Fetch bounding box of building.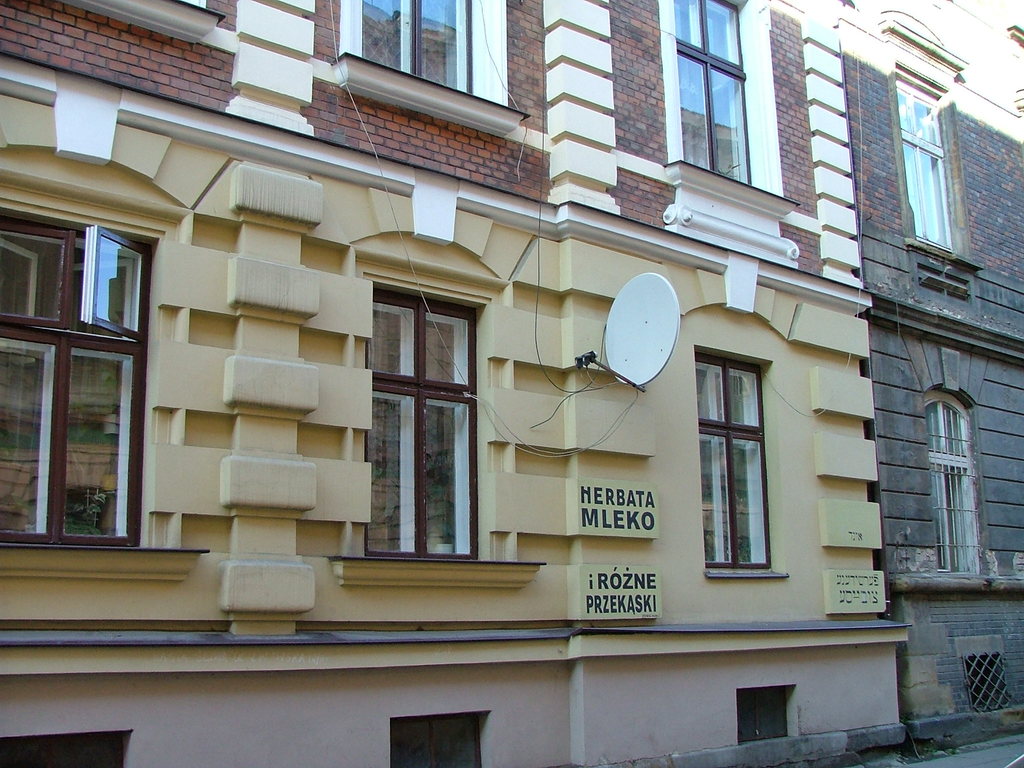
Bbox: <bbox>0, 0, 913, 767</bbox>.
